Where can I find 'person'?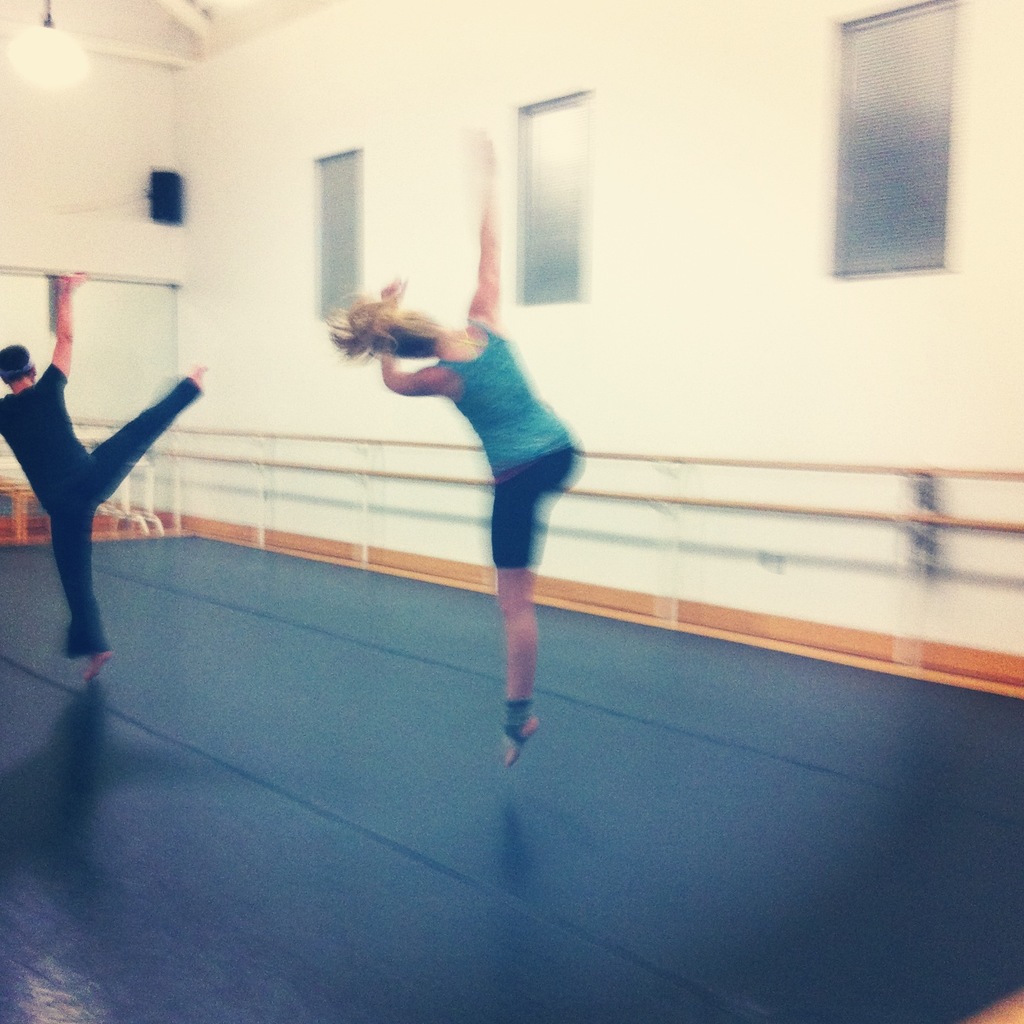
You can find it at 0:270:211:686.
